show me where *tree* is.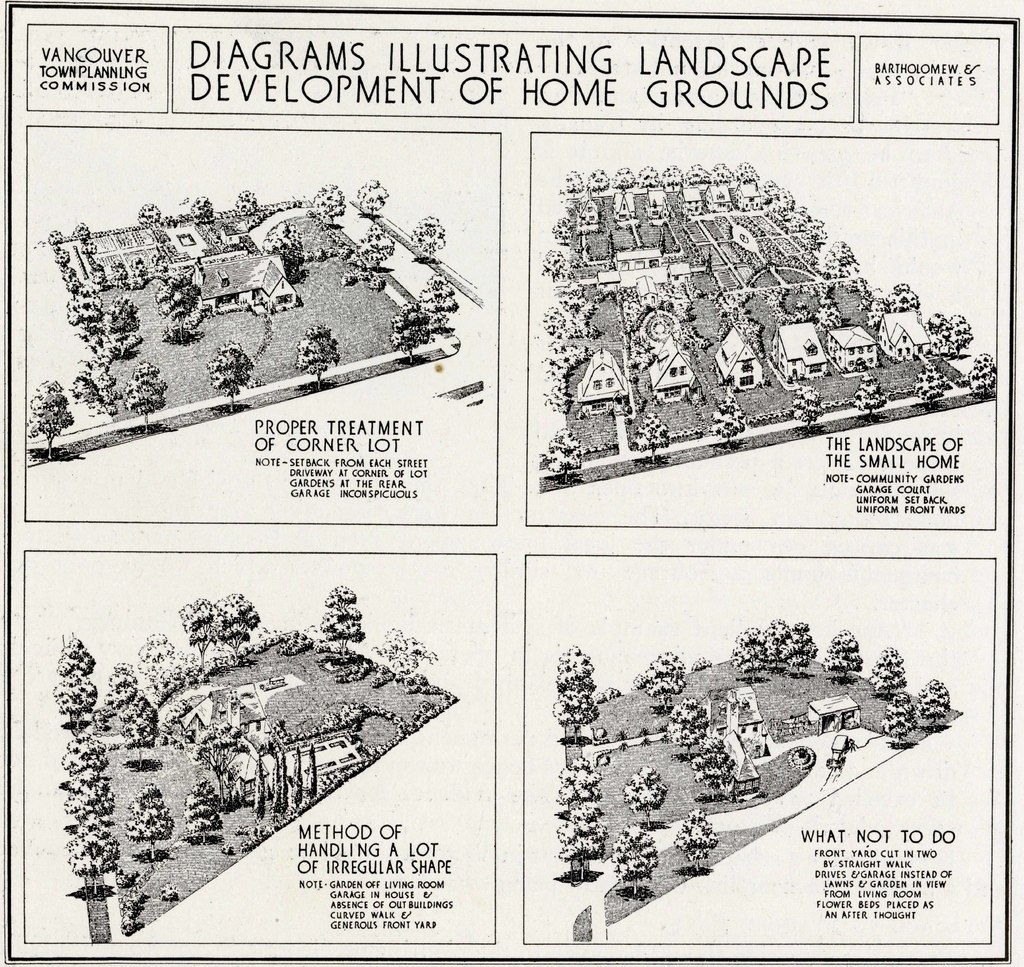
*tree* is at bbox=[188, 719, 246, 784].
